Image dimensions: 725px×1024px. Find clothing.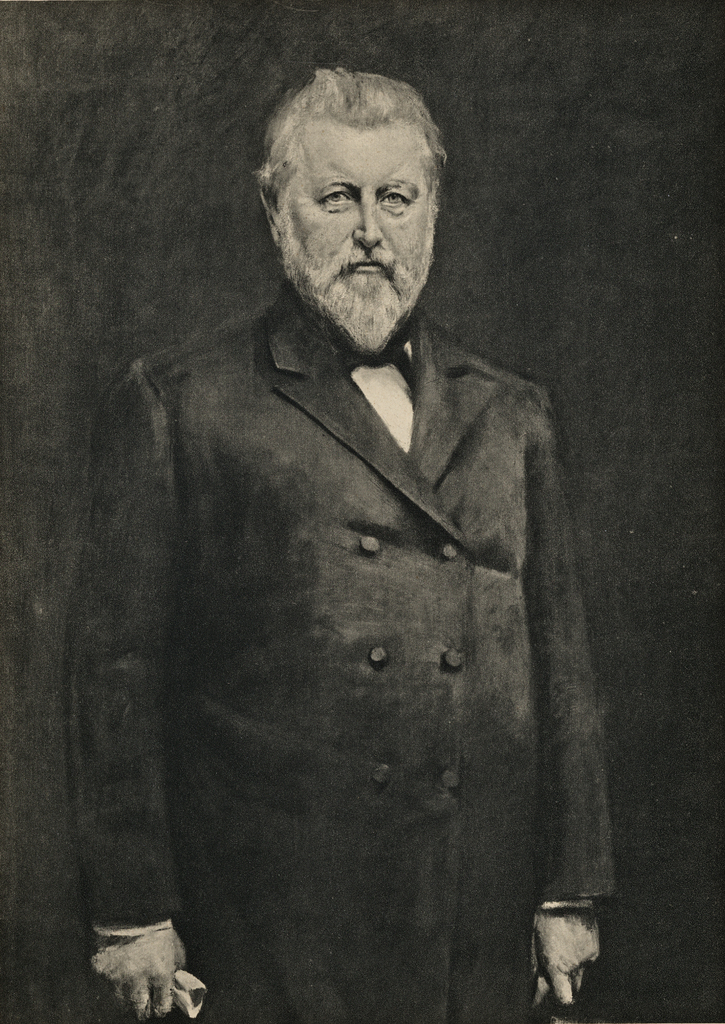
[62, 292, 629, 1023].
